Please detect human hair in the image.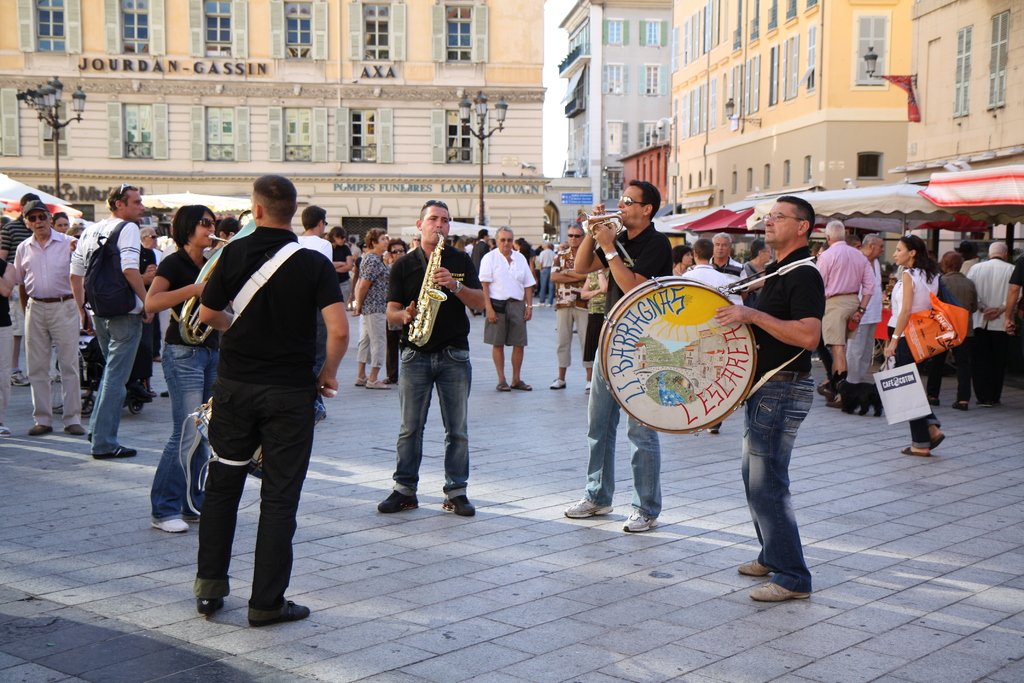
<box>710,231,731,249</box>.
